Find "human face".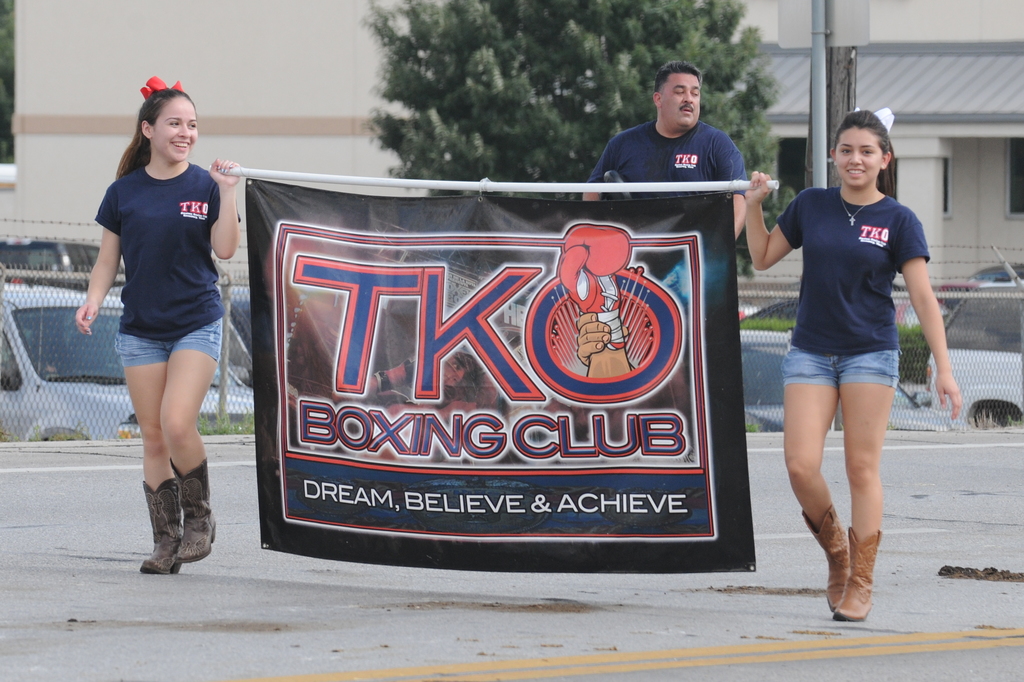
detection(662, 77, 702, 131).
